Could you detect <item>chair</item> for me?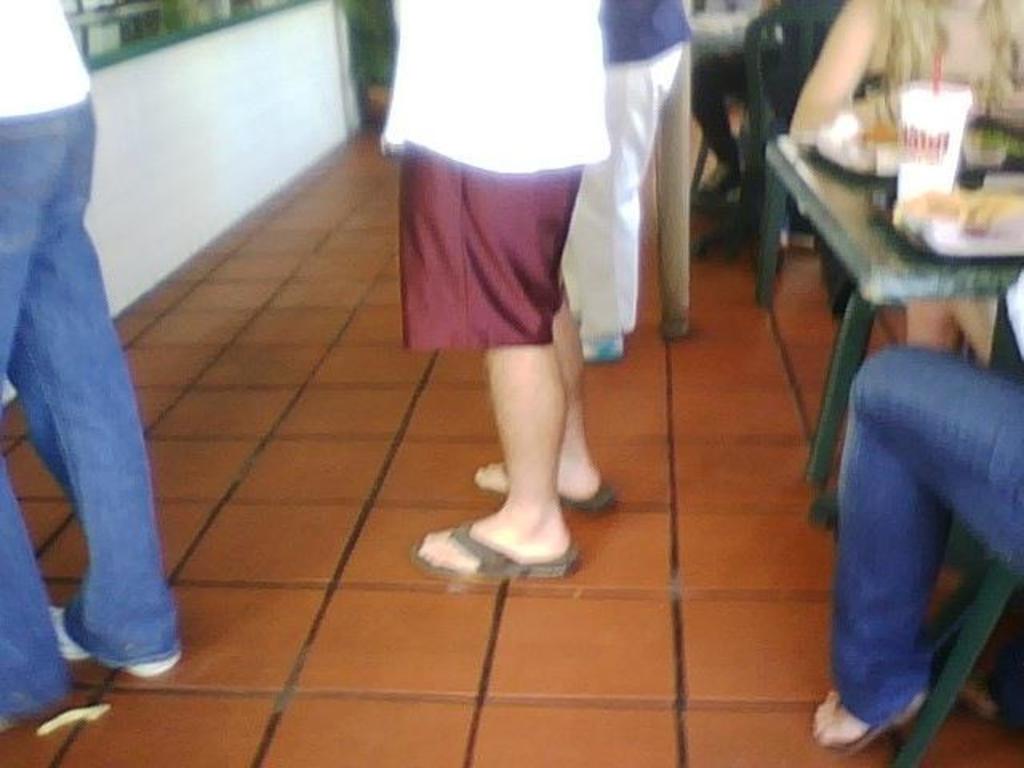
Detection result: rect(746, 0, 845, 310).
